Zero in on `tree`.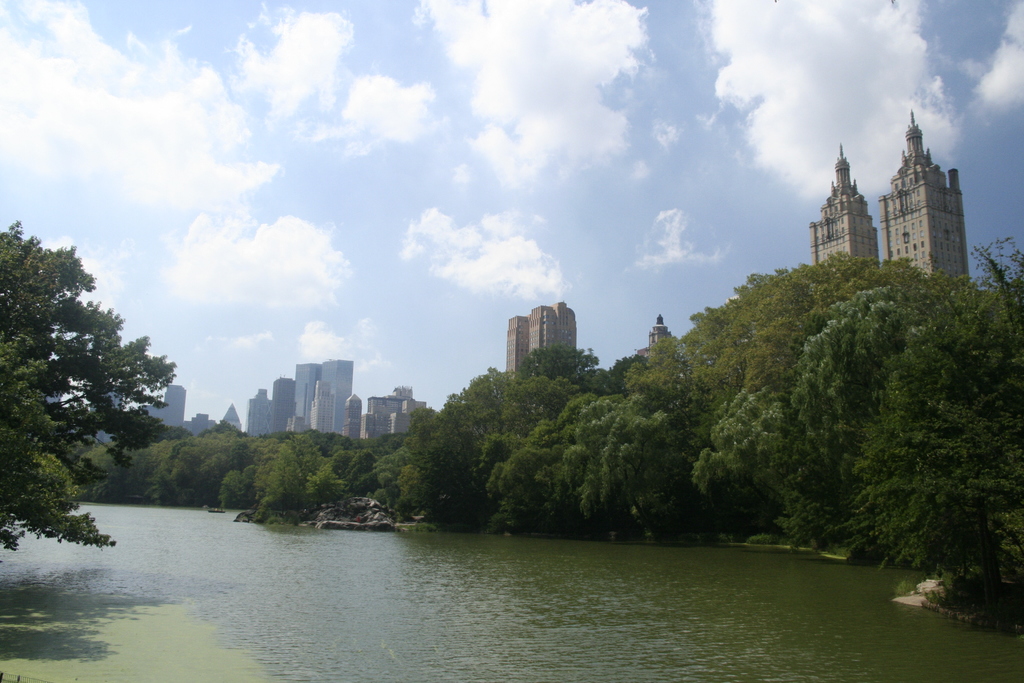
Zeroed in: {"left": 3, "top": 224, "right": 171, "bottom": 548}.
